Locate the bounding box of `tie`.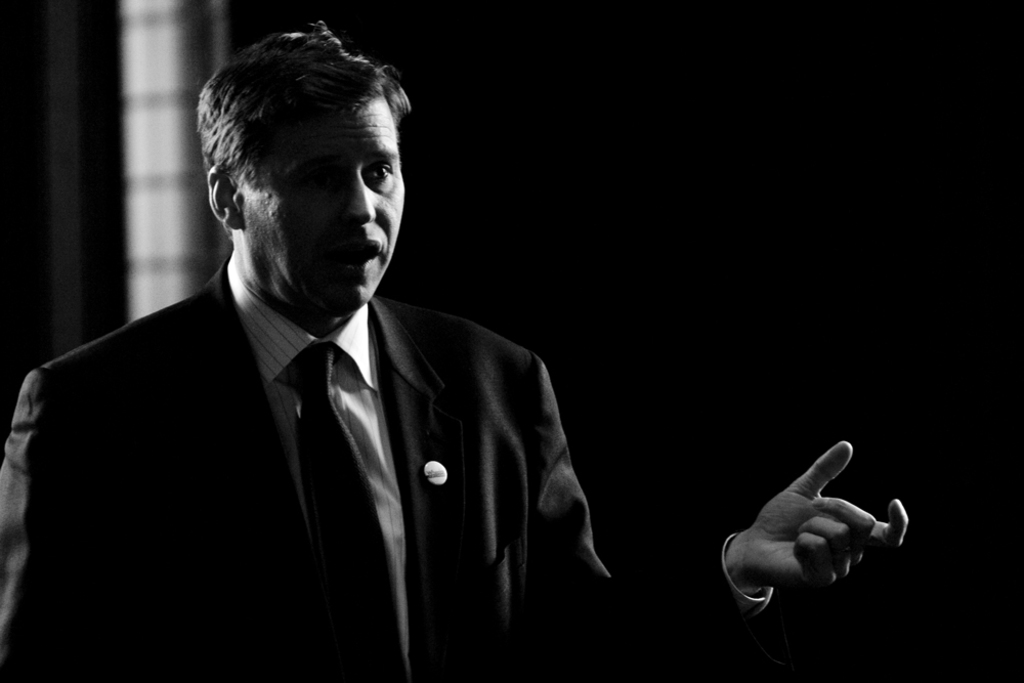
Bounding box: BBox(290, 344, 407, 682).
